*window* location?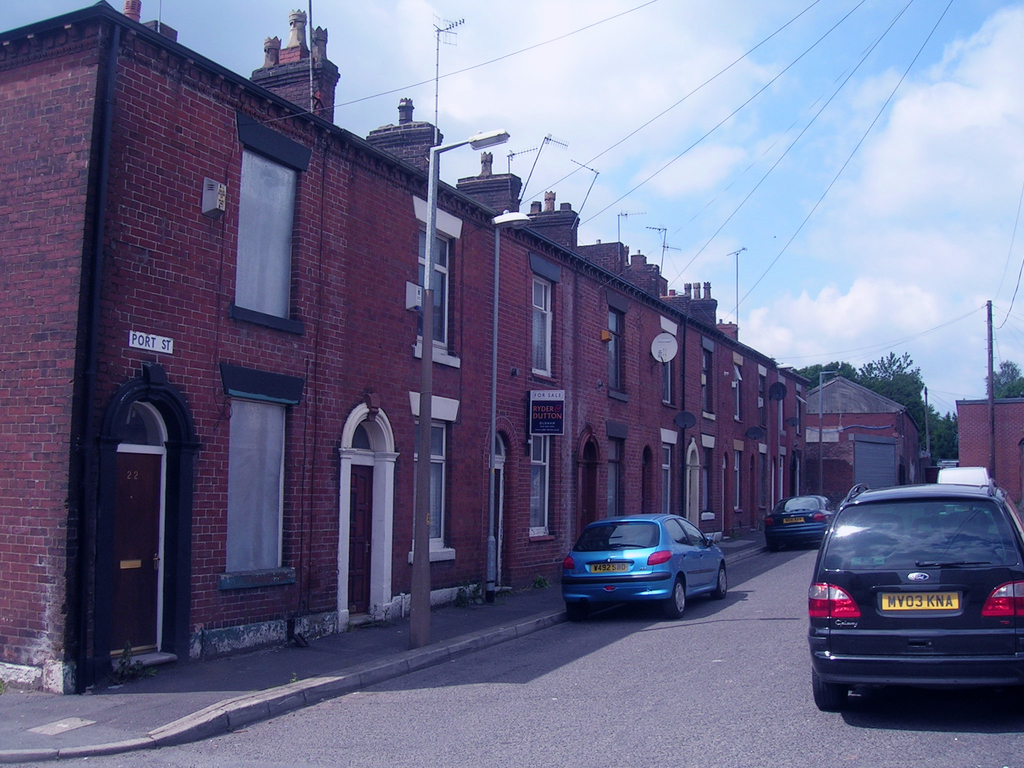
[659, 431, 675, 513]
